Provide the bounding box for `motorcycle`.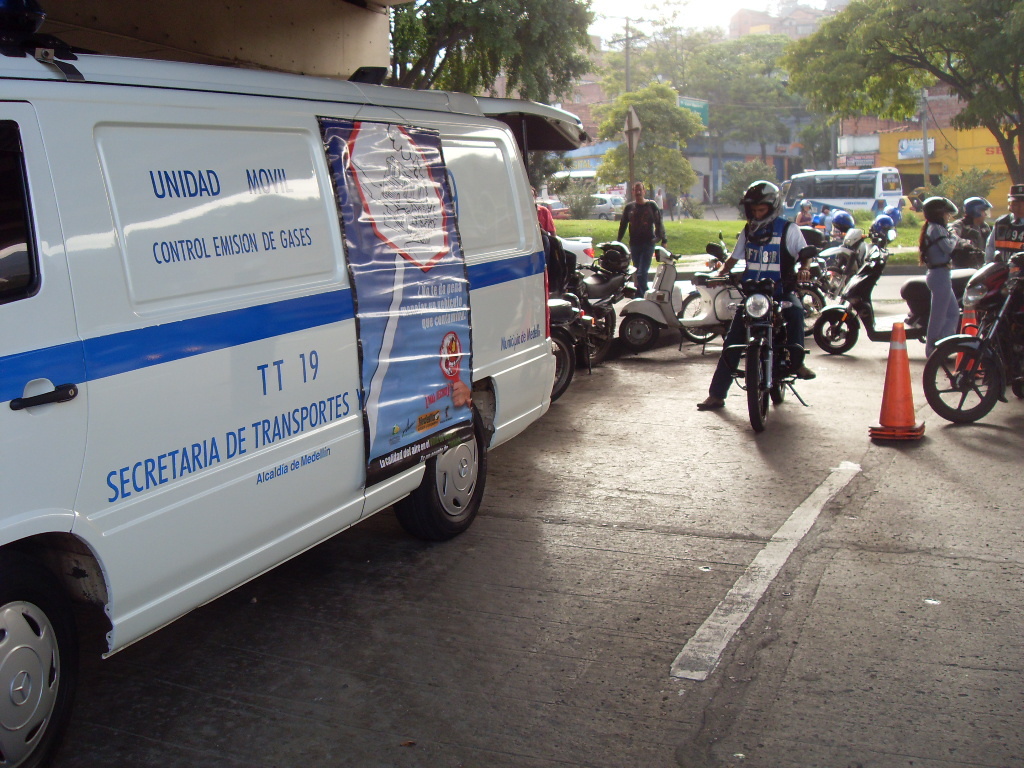
(928,243,1023,424).
